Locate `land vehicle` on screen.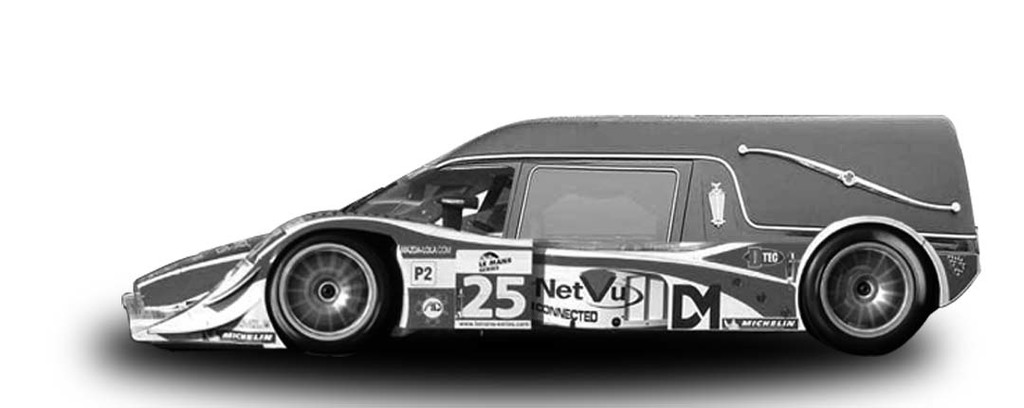
On screen at <box>161,97,1023,385</box>.
